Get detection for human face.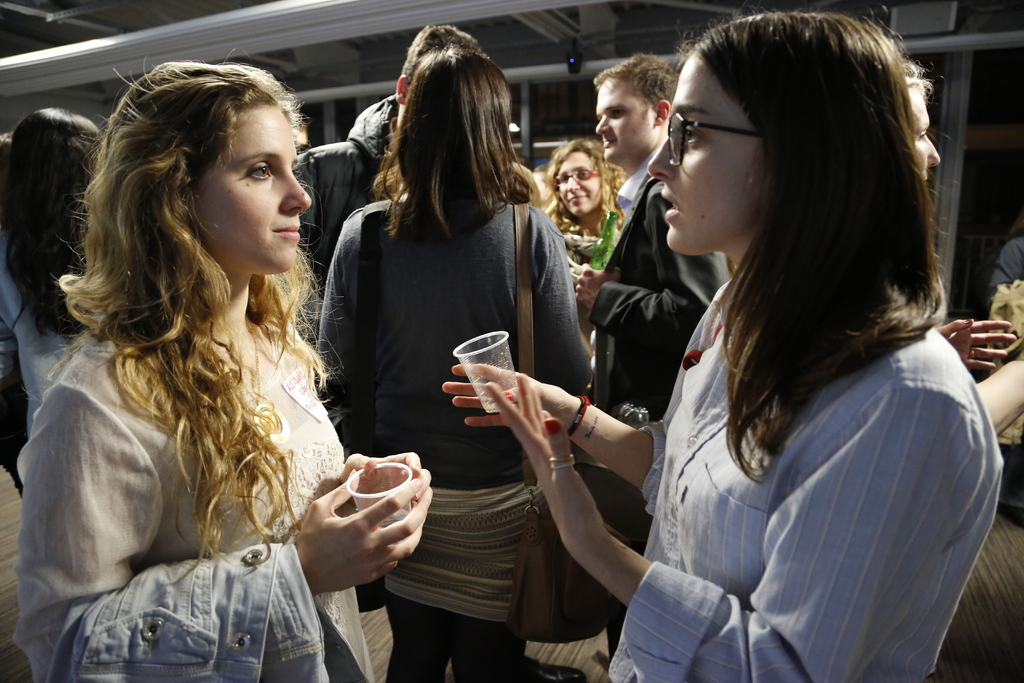
Detection: [193, 103, 312, 272].
